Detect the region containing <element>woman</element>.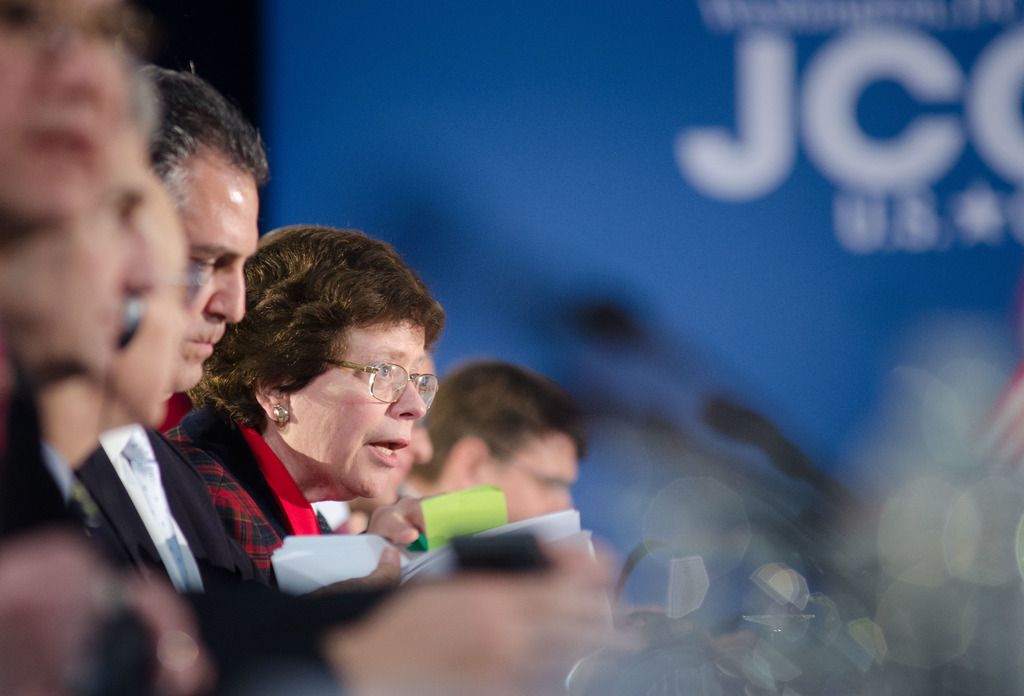
<bbox>0, 0, 209, 695</bbox>.
